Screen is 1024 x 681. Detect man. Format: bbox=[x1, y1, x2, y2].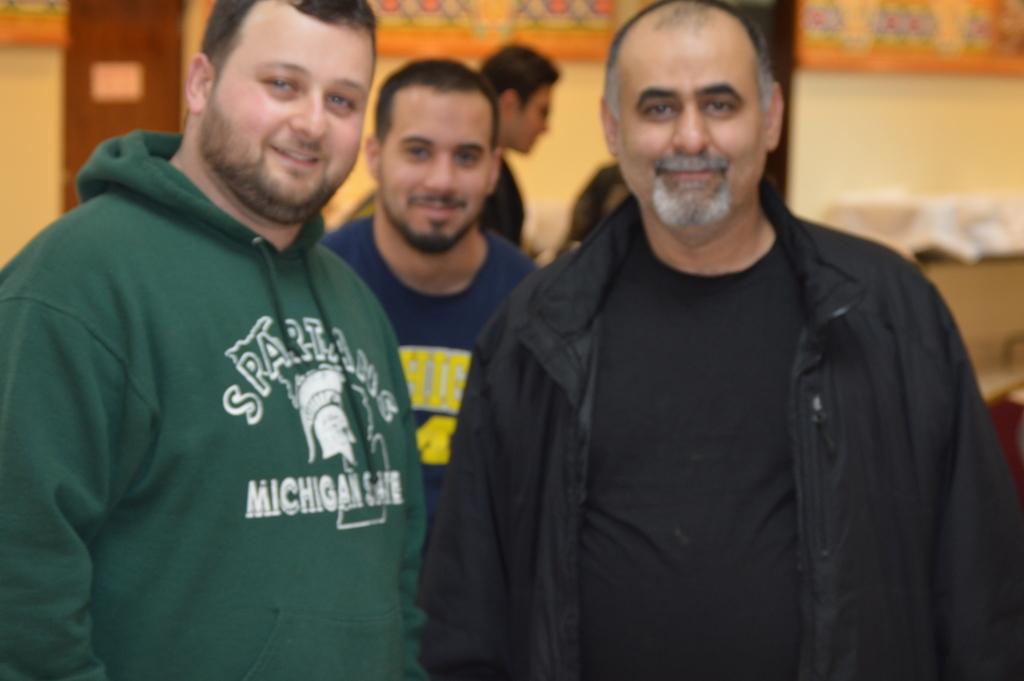
bbox=[0, 0, 431, 680].
